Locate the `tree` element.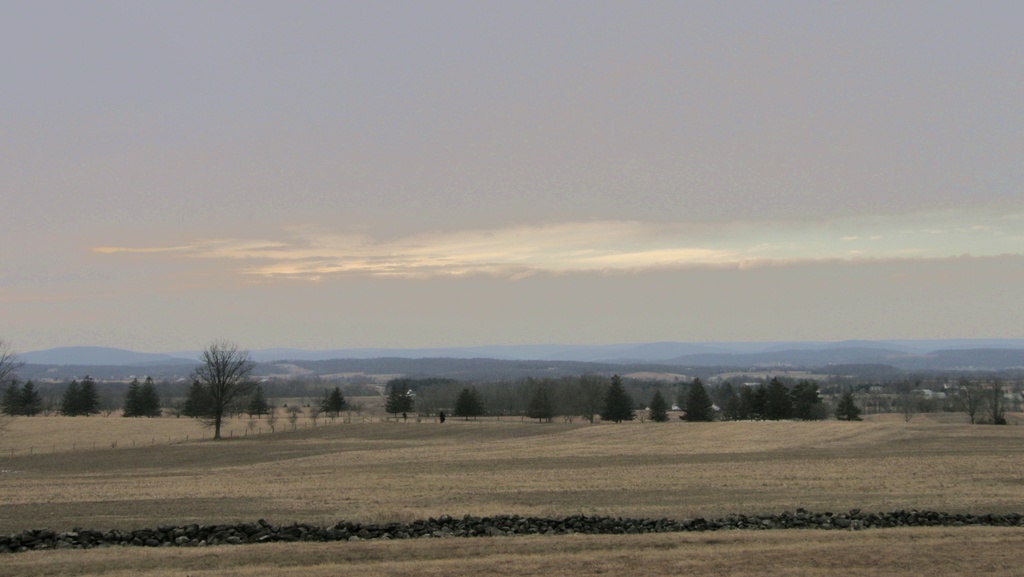
Element bbox: BBox(0, 375, 42, 415).
